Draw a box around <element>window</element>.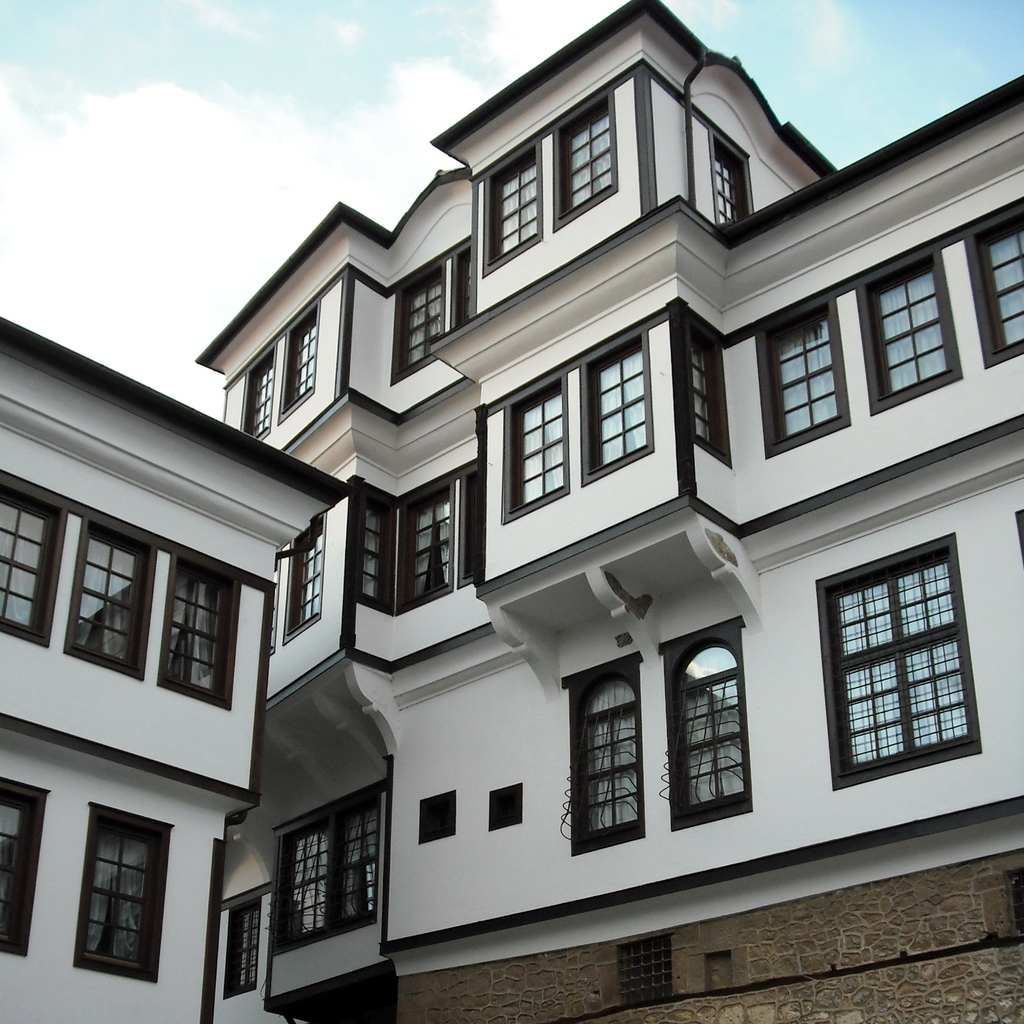
(x1=268, y1=765, x2=388, y2=958).
